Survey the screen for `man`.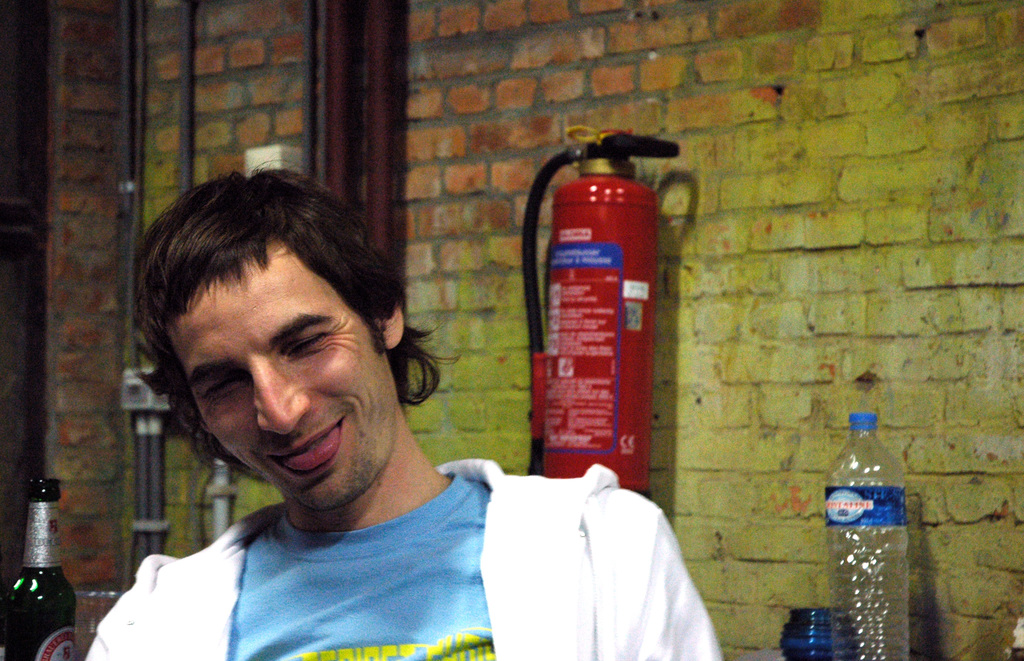
Survey found: [left=68, top=153, right=674, bottom=647].
